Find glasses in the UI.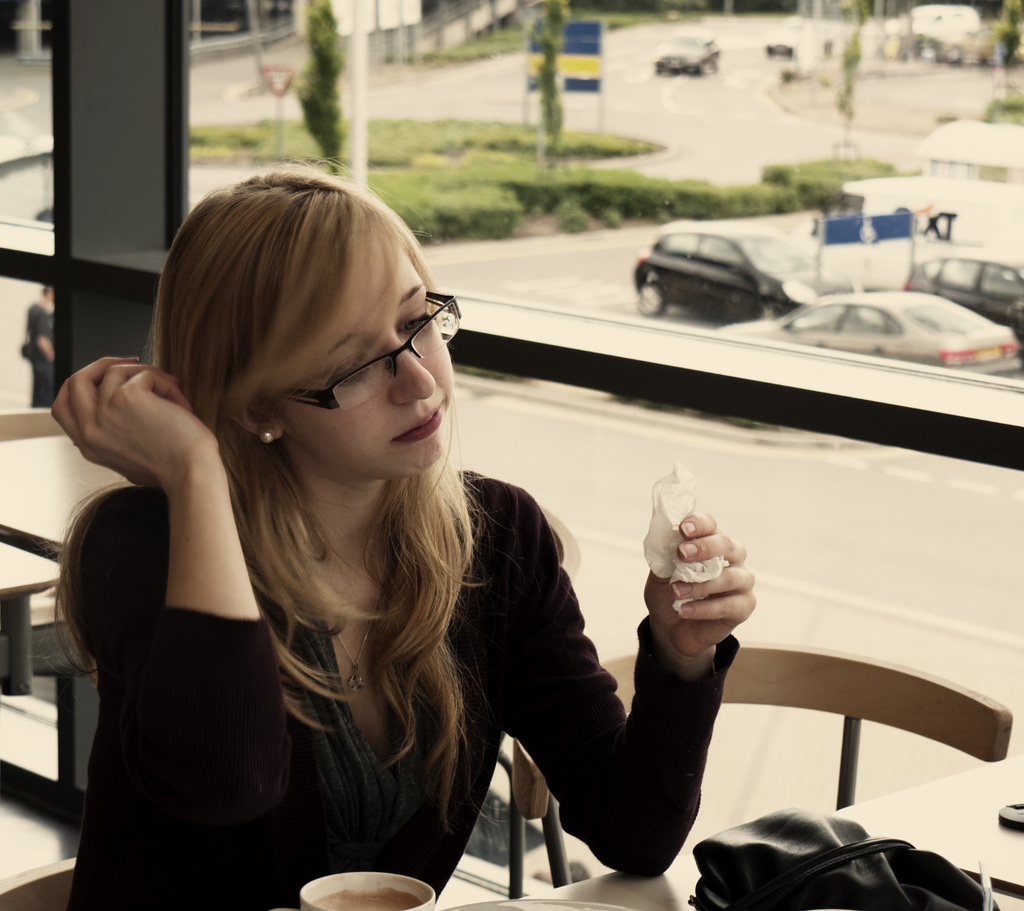
UI element at <region>275, 284, 462, 412</region>.
